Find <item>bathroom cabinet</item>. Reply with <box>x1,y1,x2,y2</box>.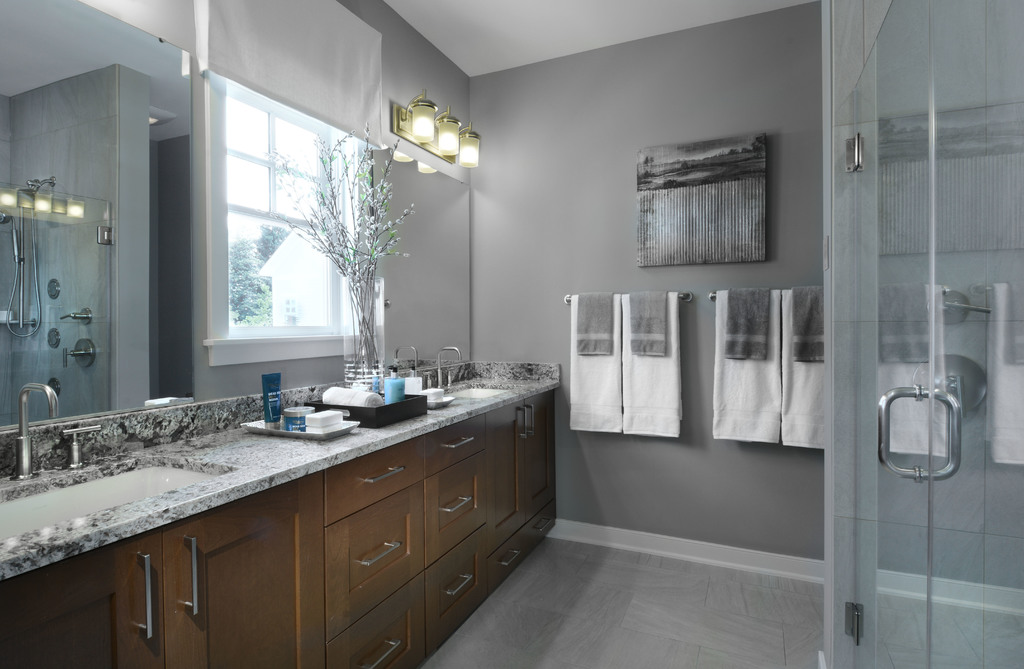
<box>0,391,557,668</box>.
